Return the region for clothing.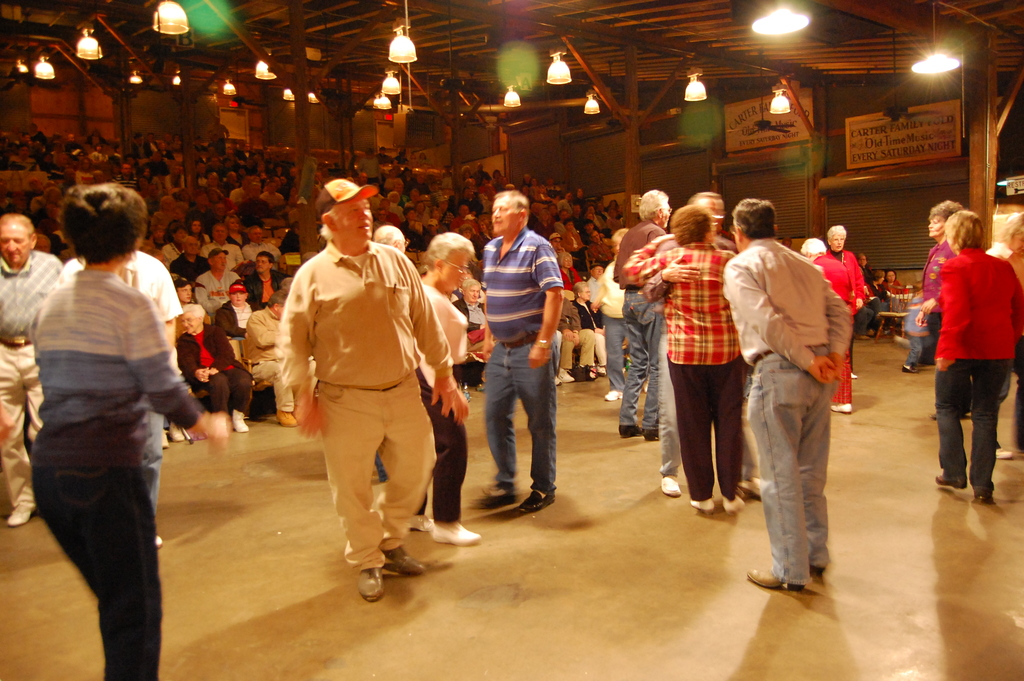
623 245 740 501.
